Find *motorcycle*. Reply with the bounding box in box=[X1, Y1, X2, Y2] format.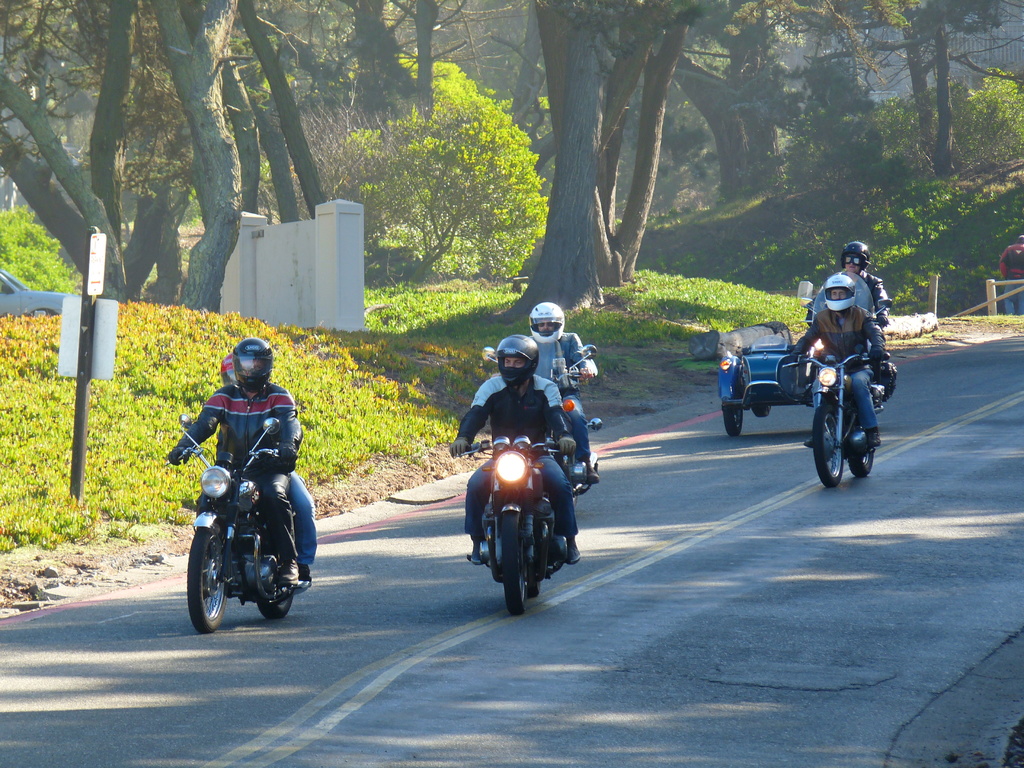
box=[455, 407, 594, 603].
